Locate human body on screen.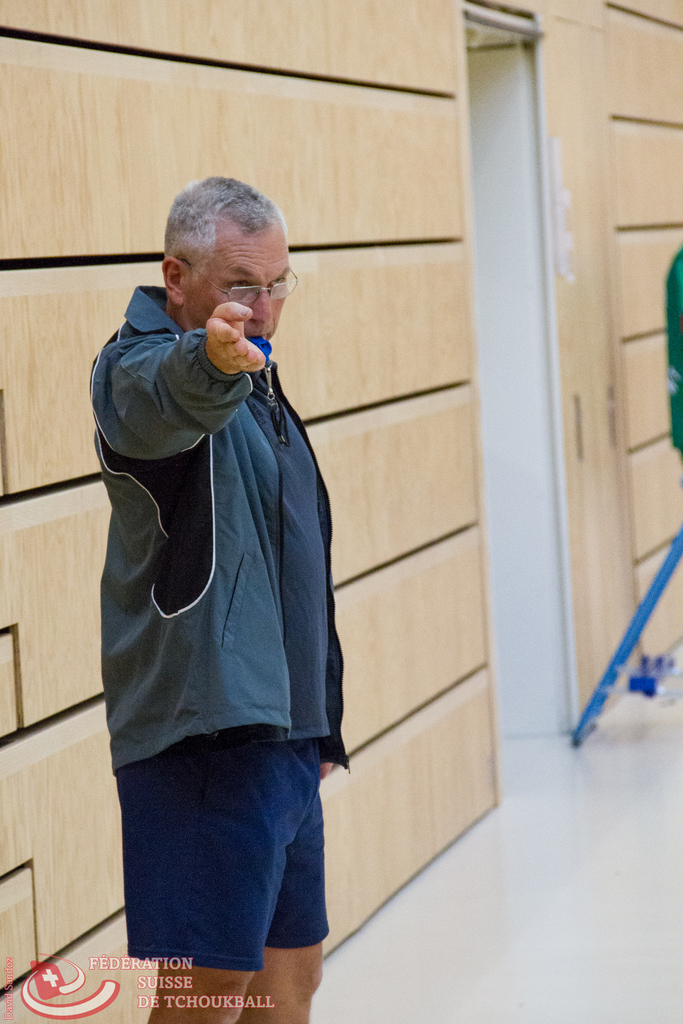
On screen at [79,211,349,982].
